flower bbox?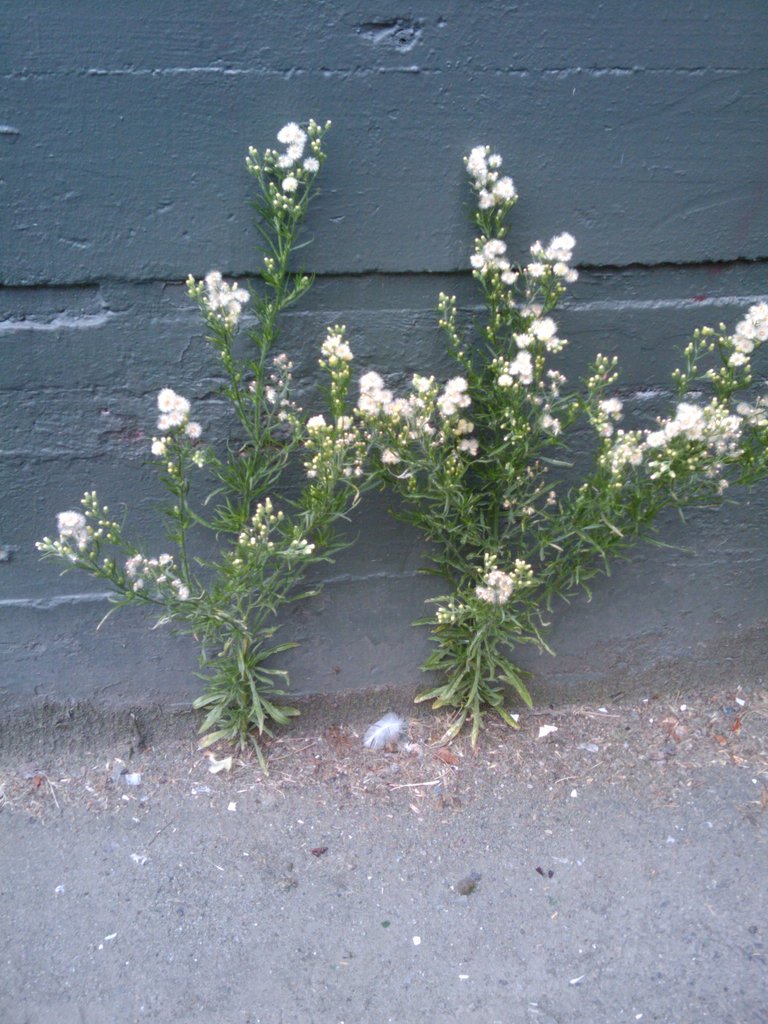
rect(599, 397, 622, 417)
